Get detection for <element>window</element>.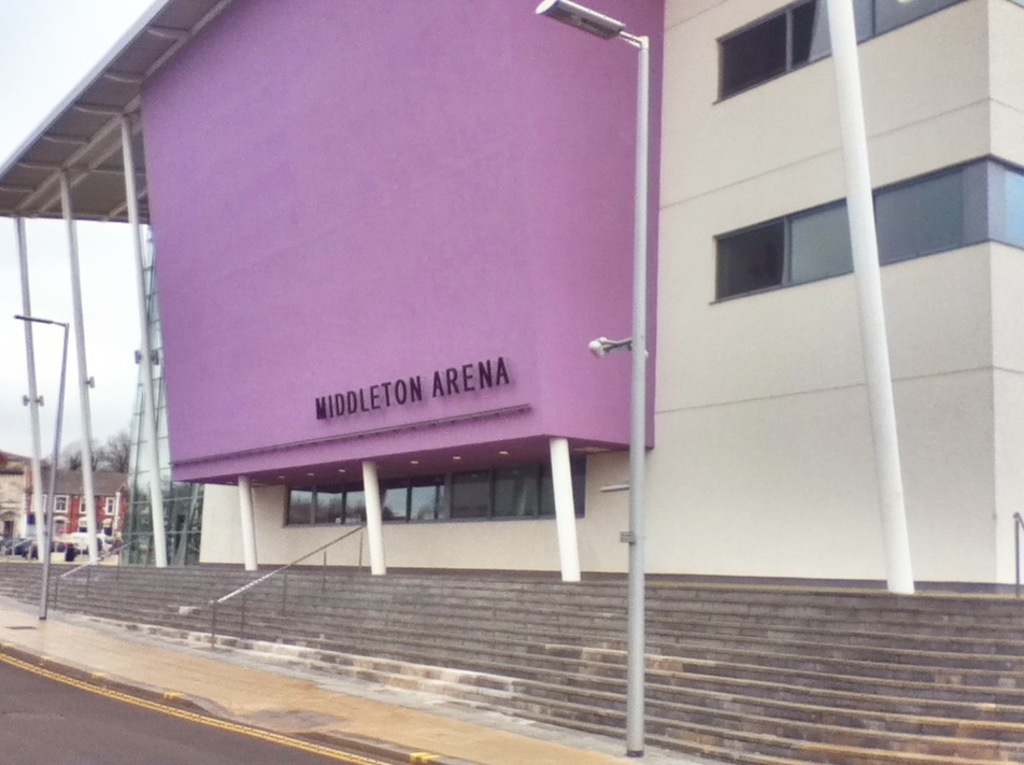
Detection: detection(712, 0, 831, 102).
